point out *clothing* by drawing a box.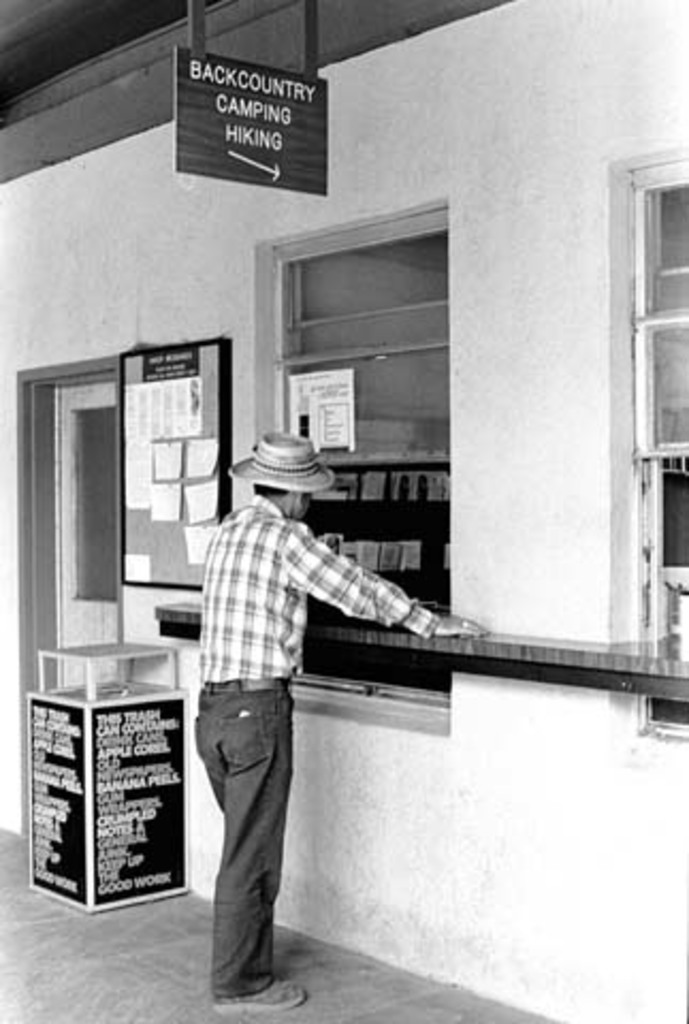
[left=171, top=416, right=429, bottom=924].
